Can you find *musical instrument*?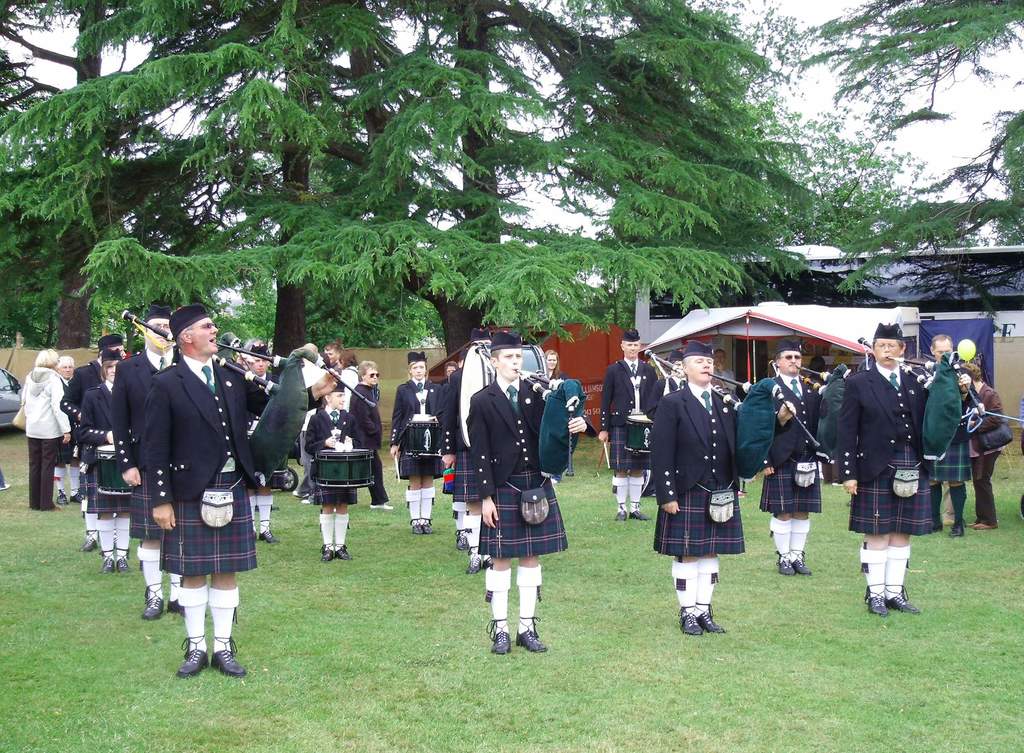
Yes, bounding box: 516/376/596/484.
